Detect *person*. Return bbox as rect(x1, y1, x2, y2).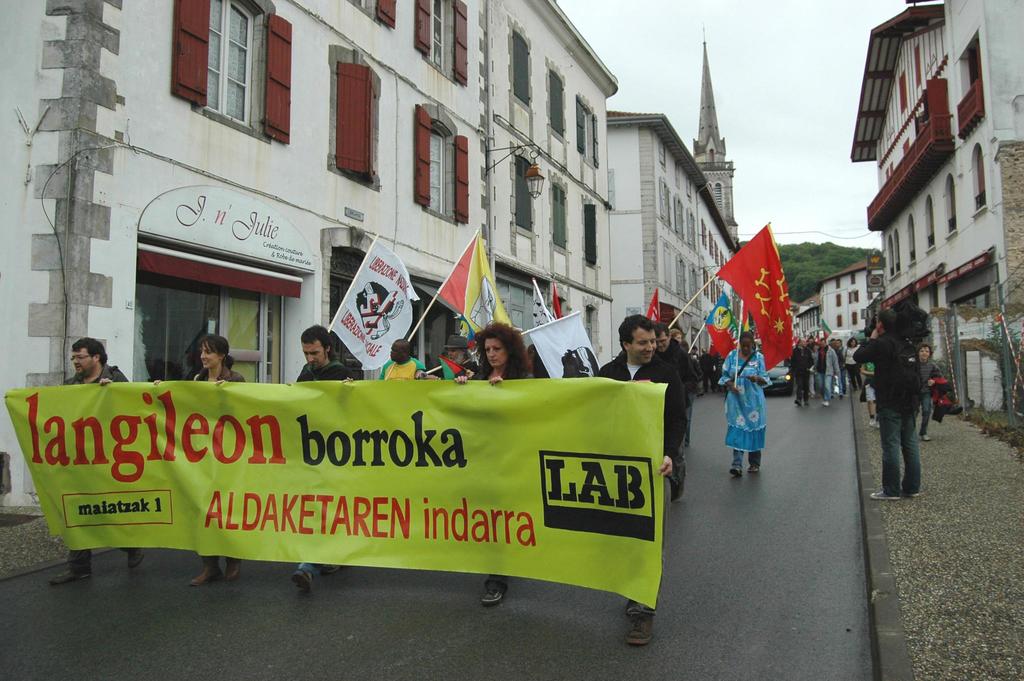
rect(152, 331, 249, 589).
